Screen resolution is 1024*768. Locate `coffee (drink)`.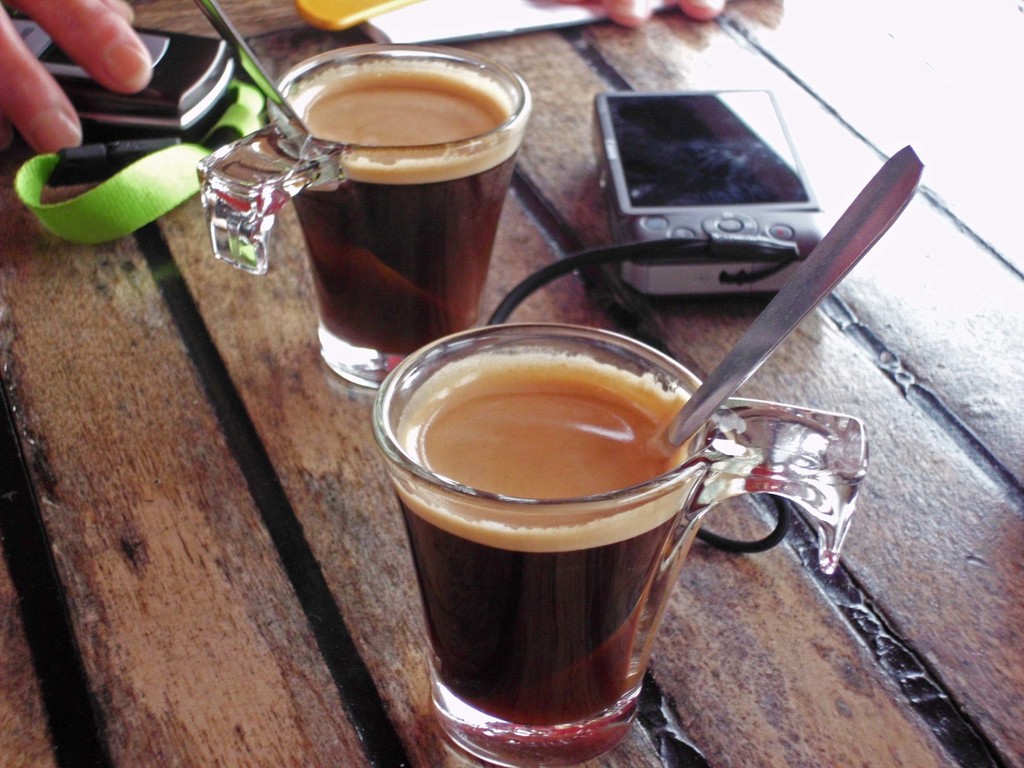
[left=295, top=67, right=524, bottom=349].
